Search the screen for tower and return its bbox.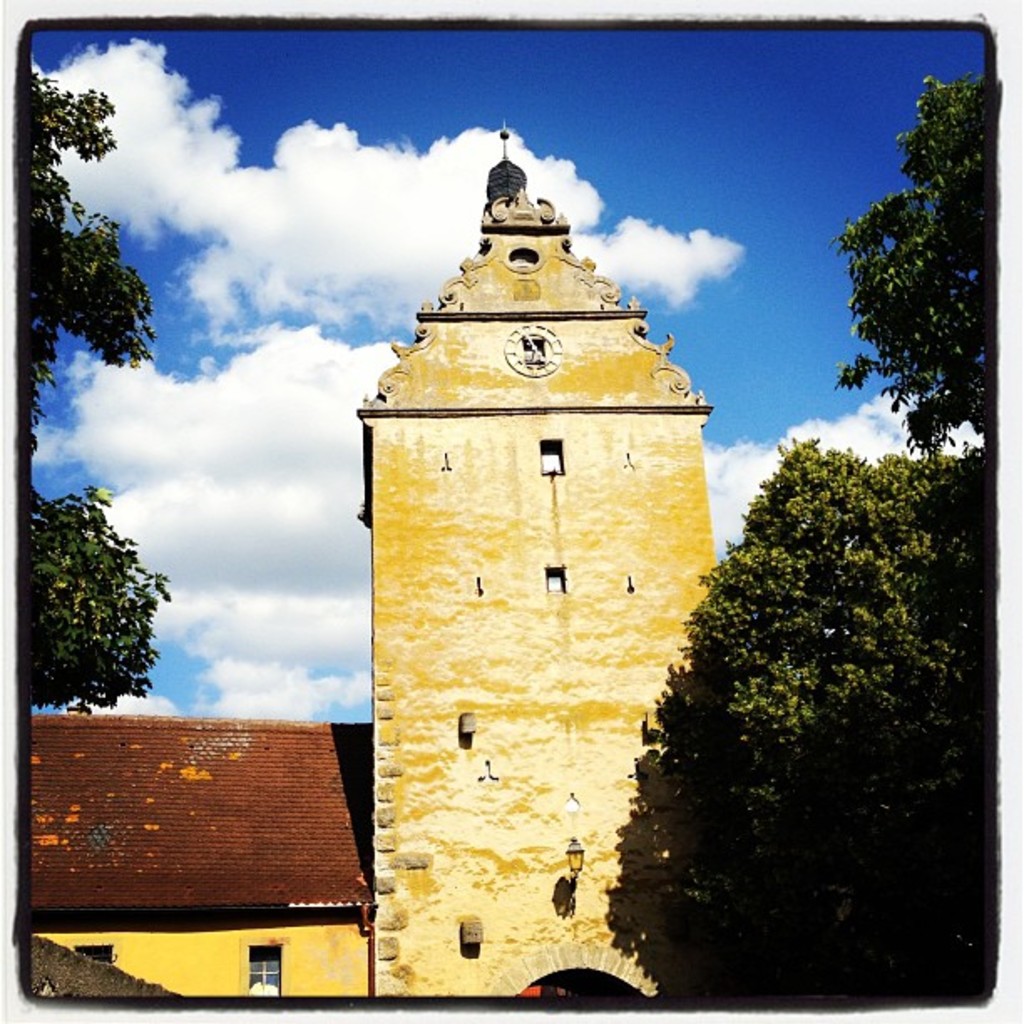
Found: crop(10, 97, 855, 1007).
